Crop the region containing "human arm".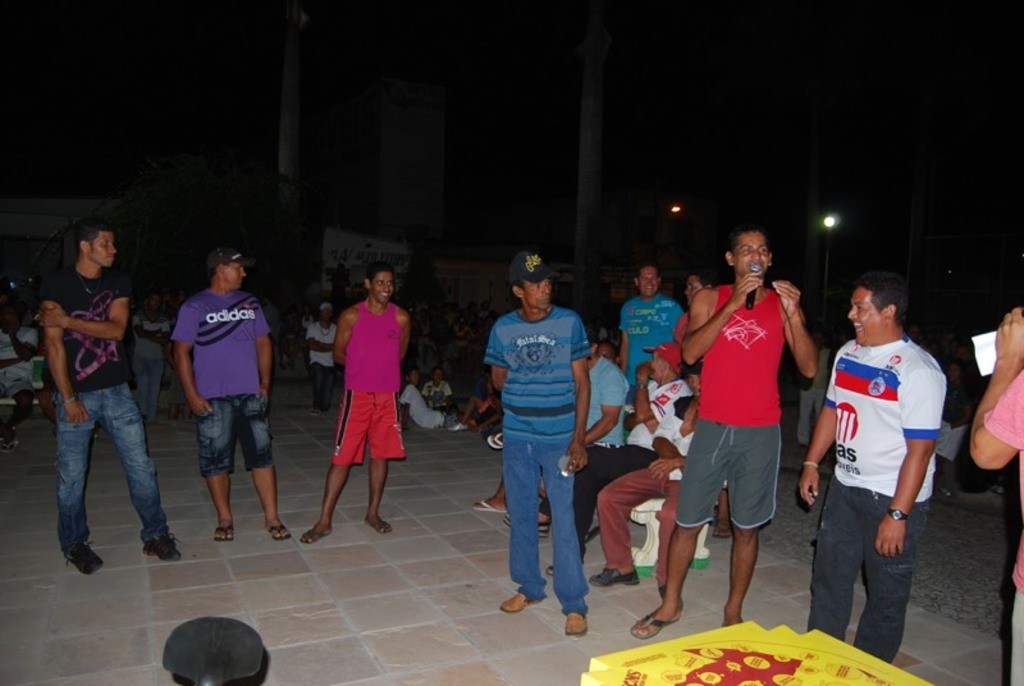
Crop region: (618, 311, 634, 371).
